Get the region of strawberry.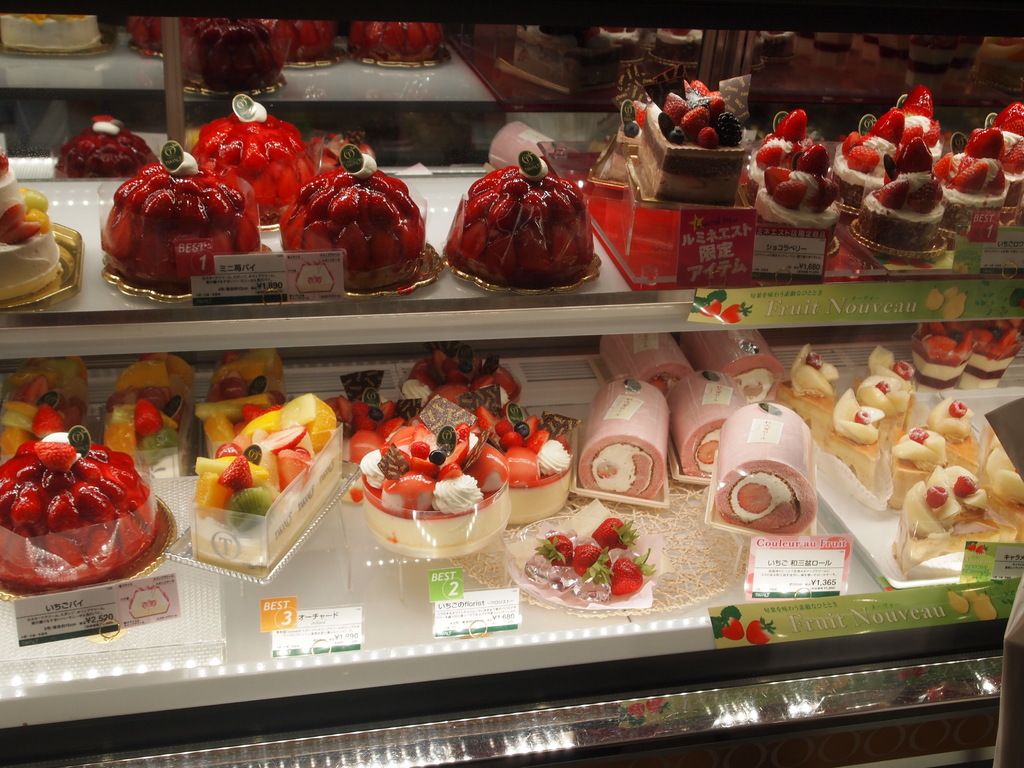
region(1008, 136, 1023, 173).
